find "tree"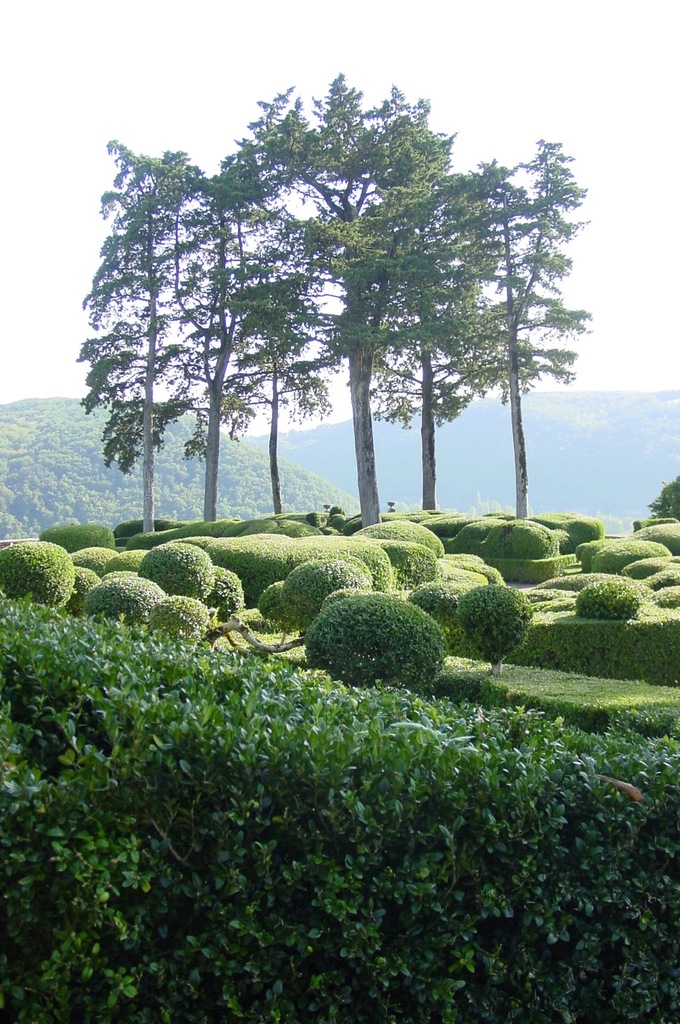
{"x1": 459, "y1": 582, "x2": 543, "y2": 680}
